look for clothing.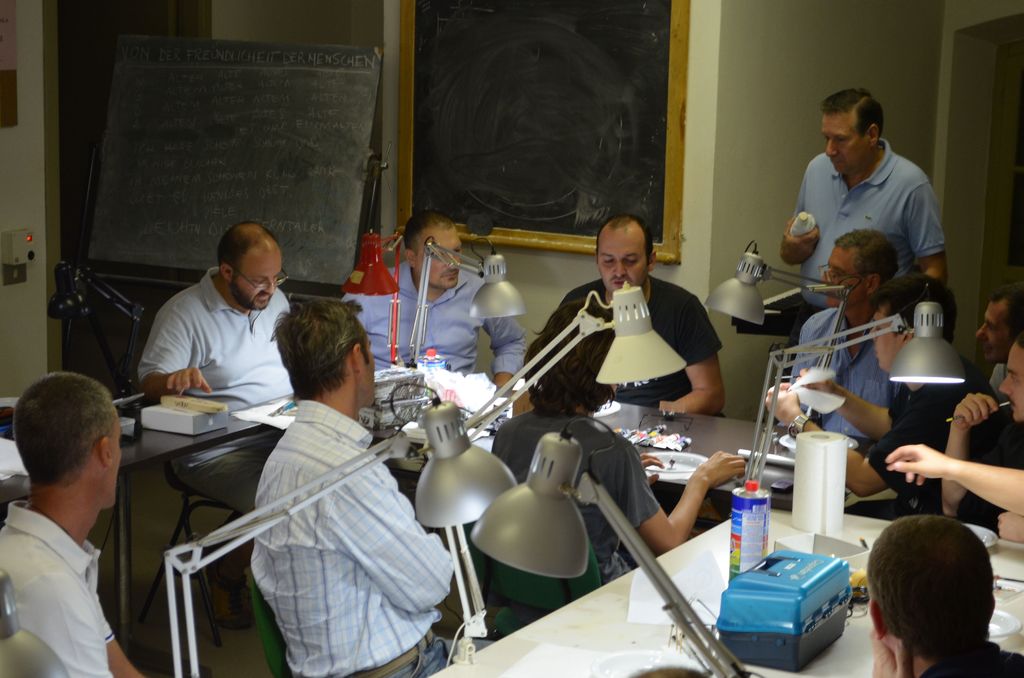
Found: 540,273,730,421.
